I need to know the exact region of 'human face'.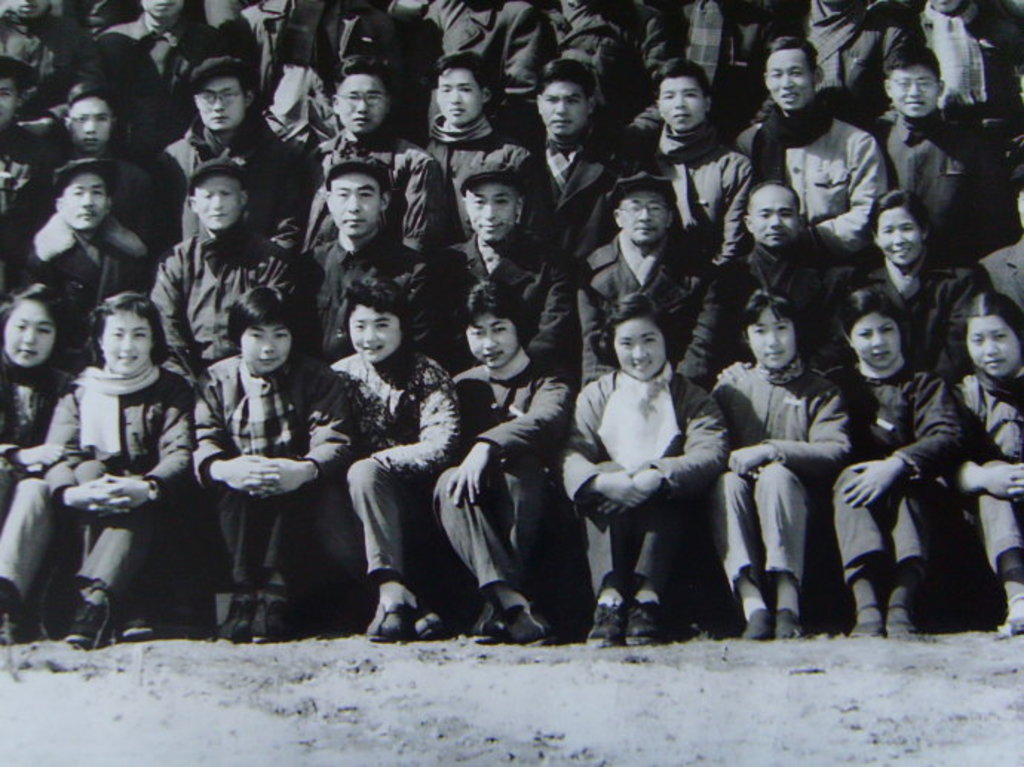
Region: bbox(850, 316, 904, 372).
